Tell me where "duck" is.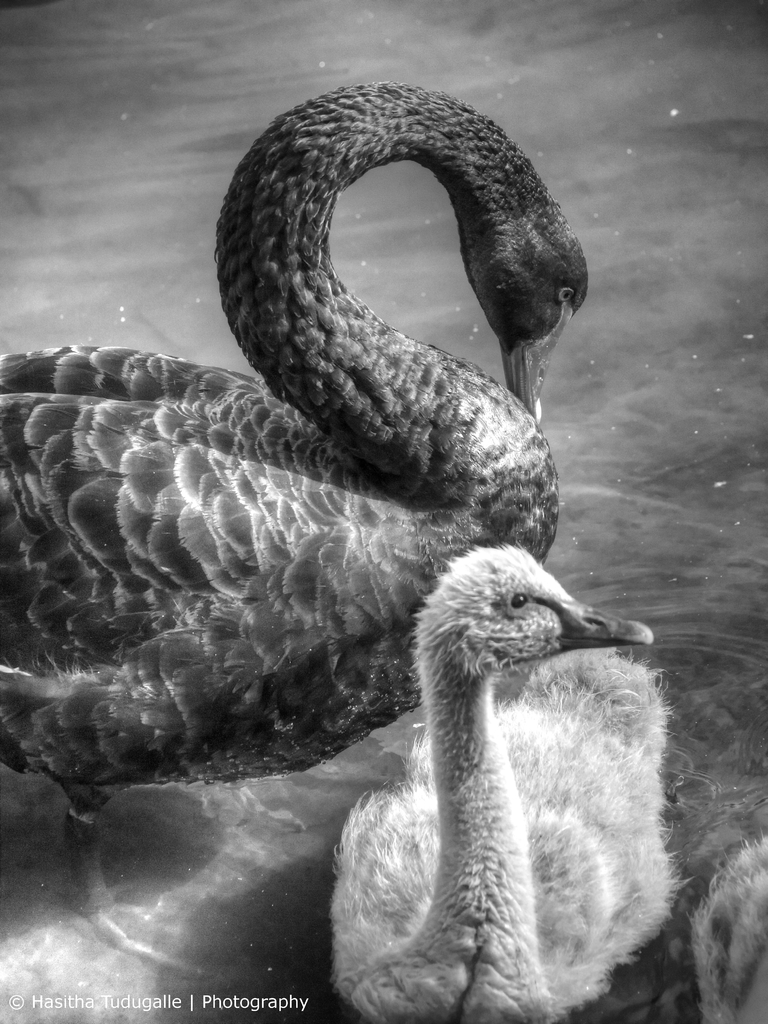
"duck" is at (left=0, top=85, right=591, bottom=856).
